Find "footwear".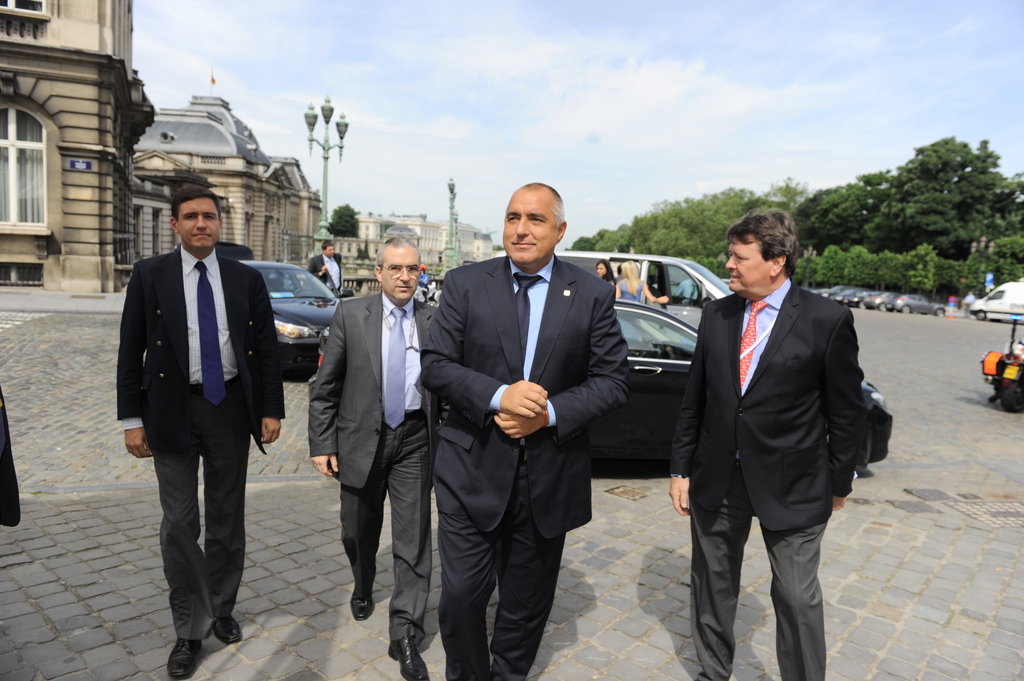
box(392, 632, 422, 680).
